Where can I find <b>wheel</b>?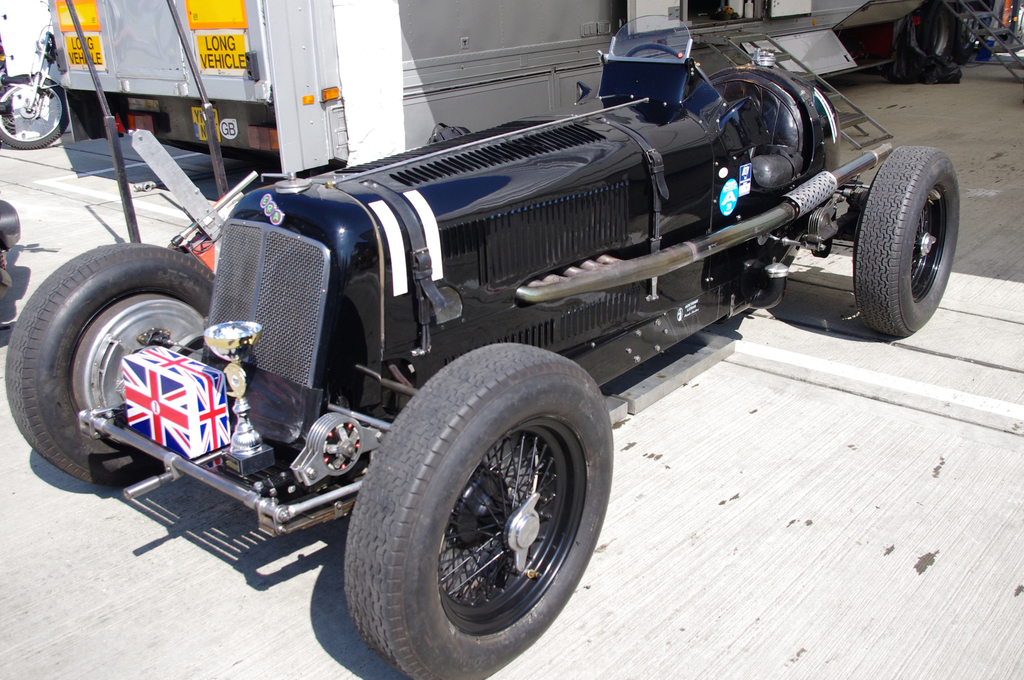
You can find it at Rect(851, 146, 965, 340).
